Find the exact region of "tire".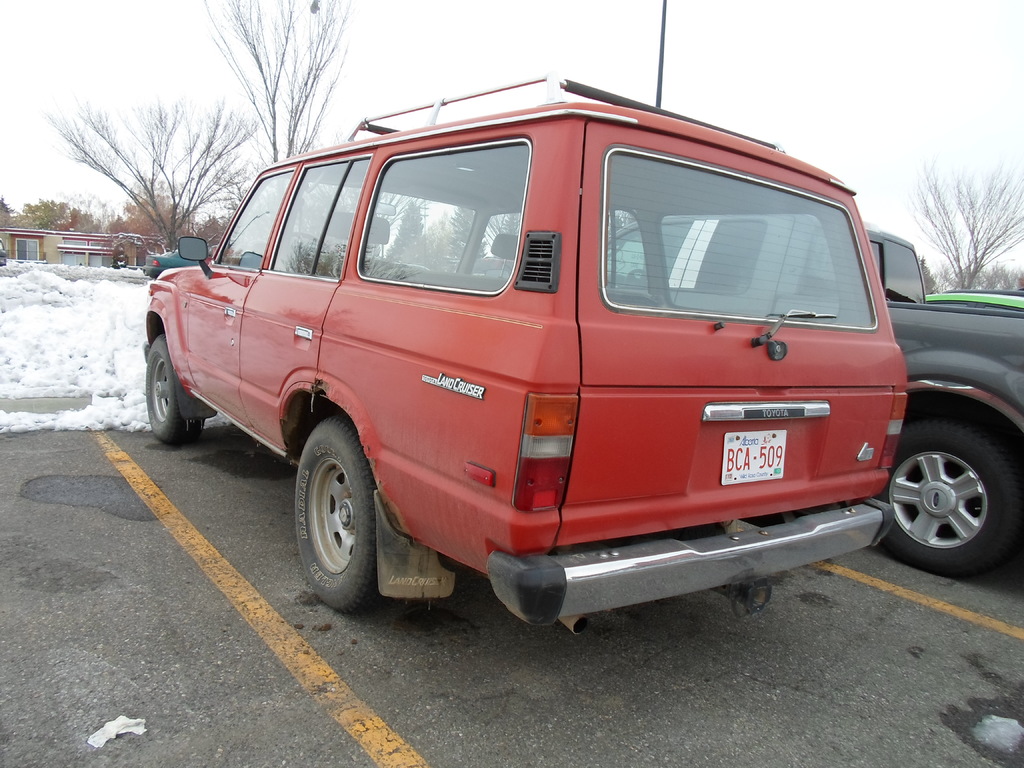
Exact region: {"x1": 879, "y1": 404, "x2": 1011, "y2": 576}.
